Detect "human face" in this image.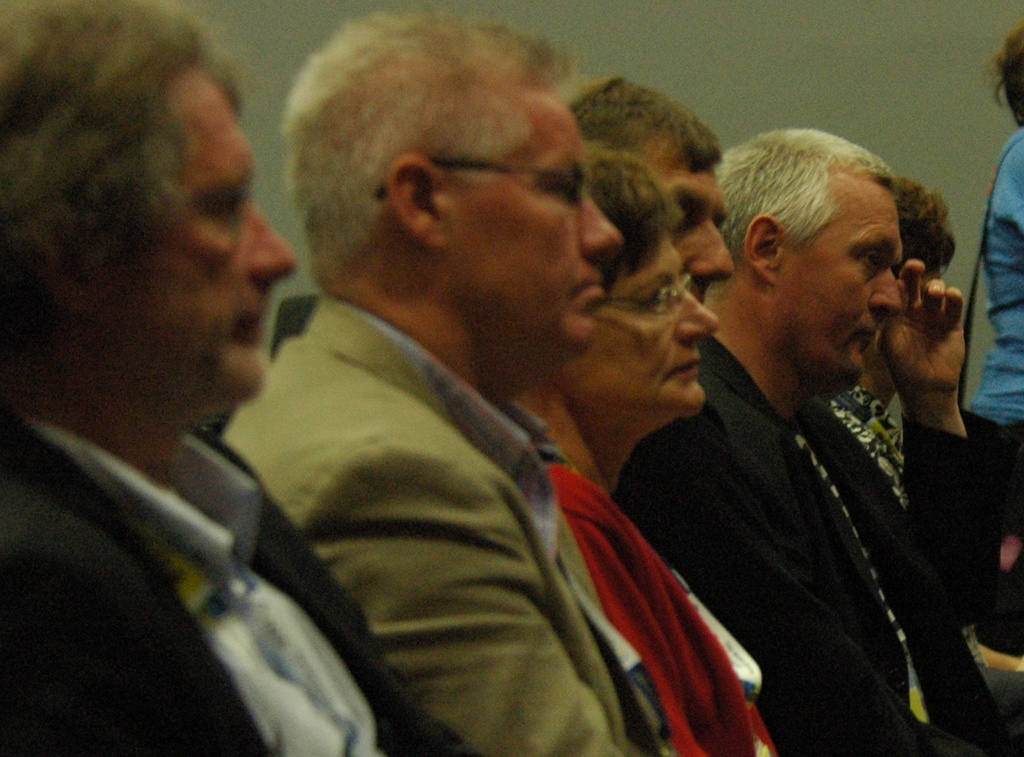
Detection: 89:72:295:399.
